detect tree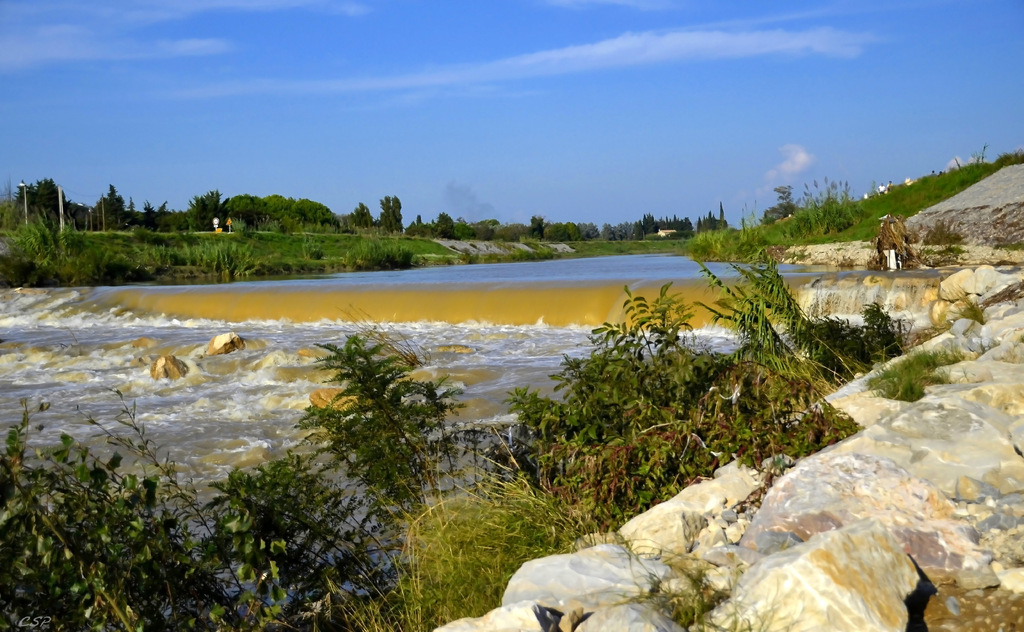
left=381, top=191, right=410, bottom=240
